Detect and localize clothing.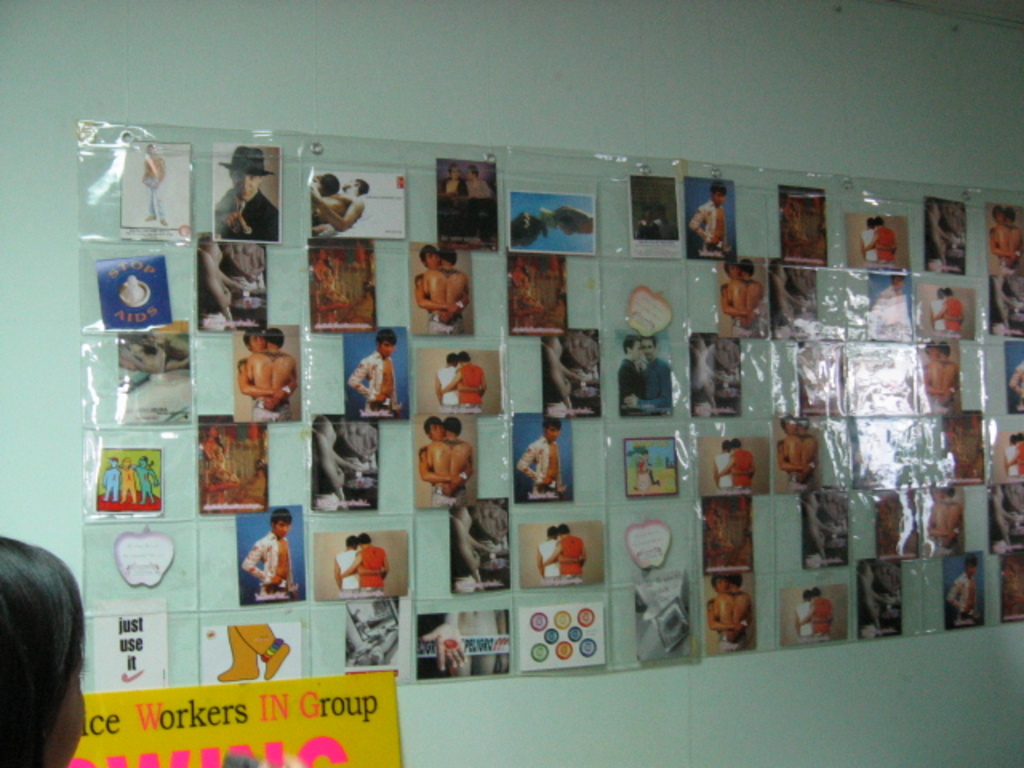
Localized at detection(560, 534, 592, 573).
